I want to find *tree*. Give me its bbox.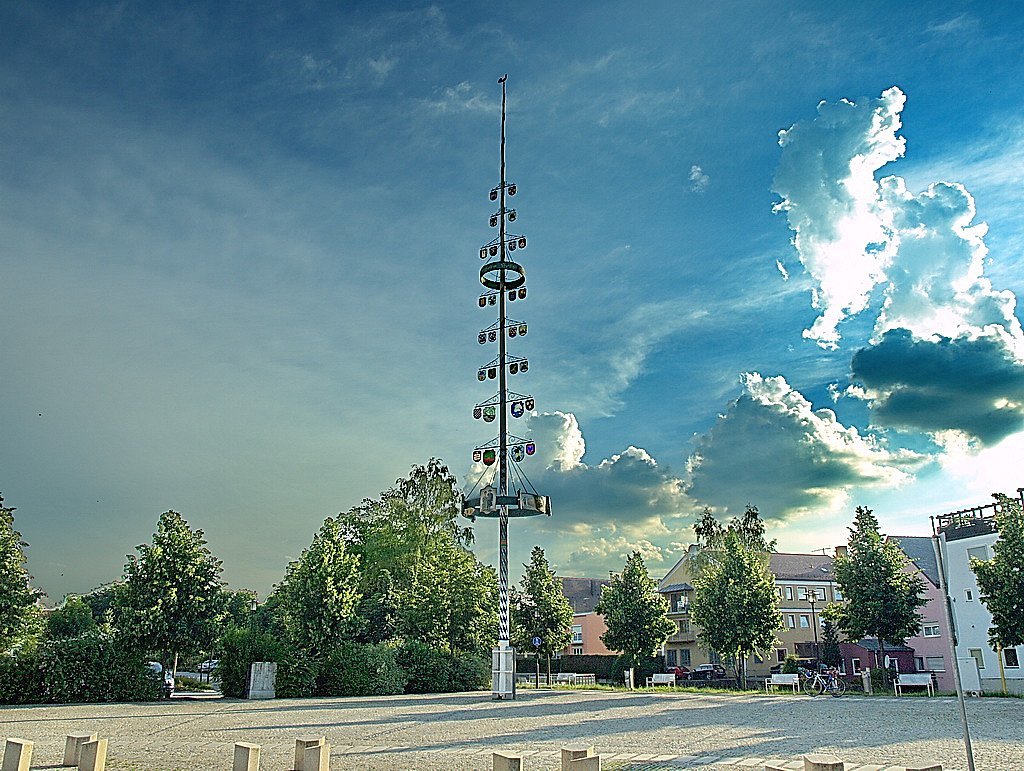
left=730, top=494, right=775, bottom=571.
